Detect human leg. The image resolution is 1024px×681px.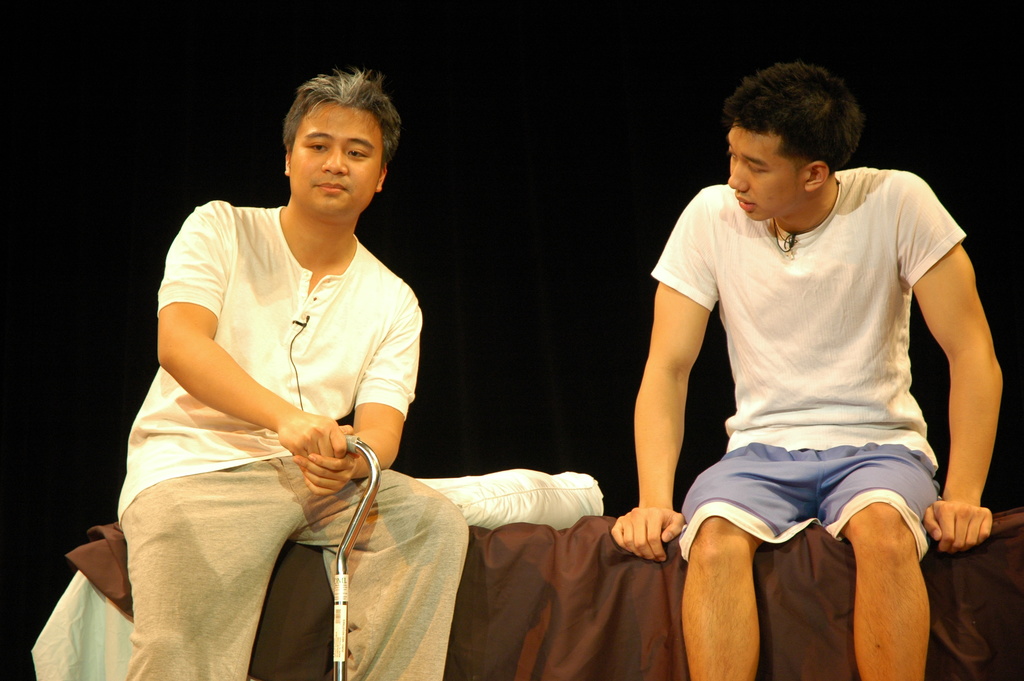
region(826, 436, 934, 680).
